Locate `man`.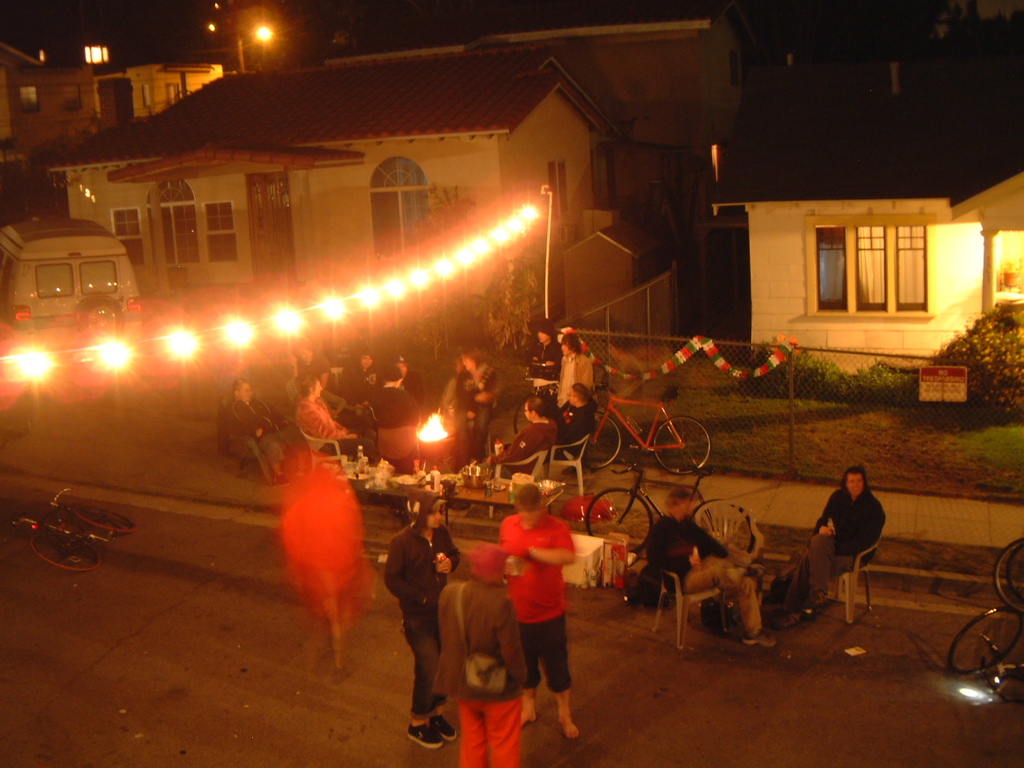
Bounding box: Rect(223, 375, 299, 487).
